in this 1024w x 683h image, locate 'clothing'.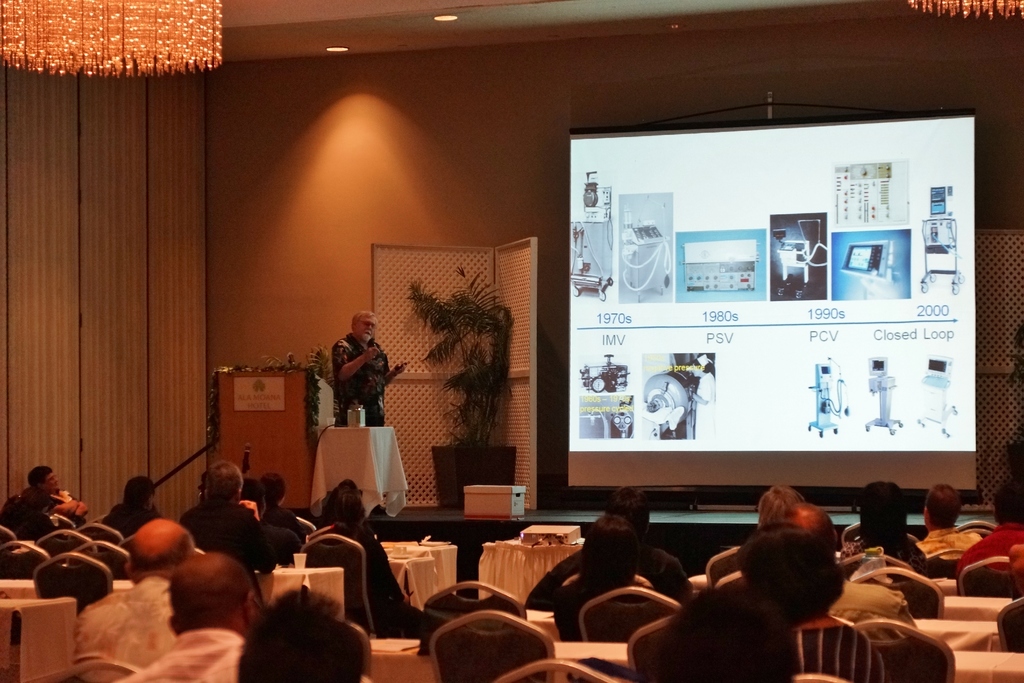
Bounding box: [546, 532, 671, 598].
